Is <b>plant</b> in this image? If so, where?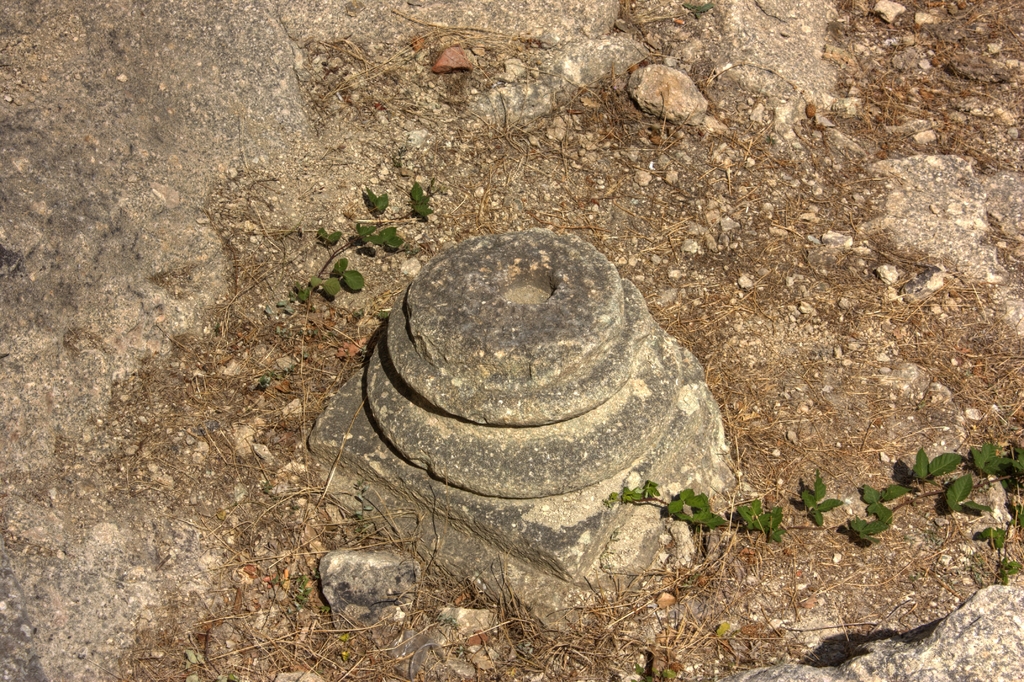
Yes, at (x1=632, y1=660, x2=678, y2=681).
